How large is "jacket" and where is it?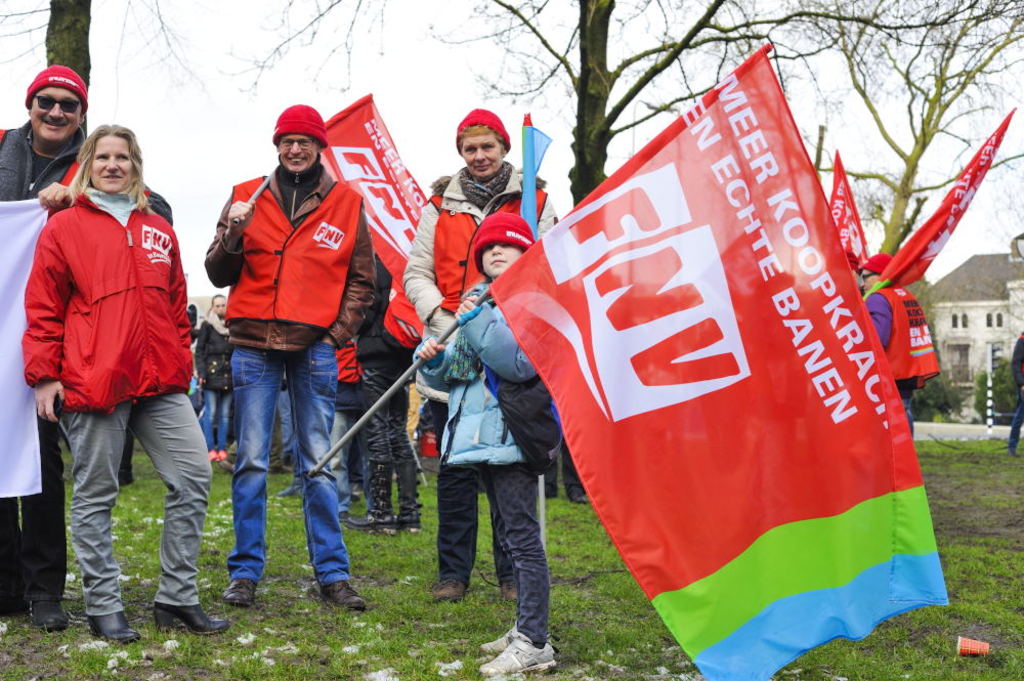
Bounding box: locate(883, 286, 940, 390).
